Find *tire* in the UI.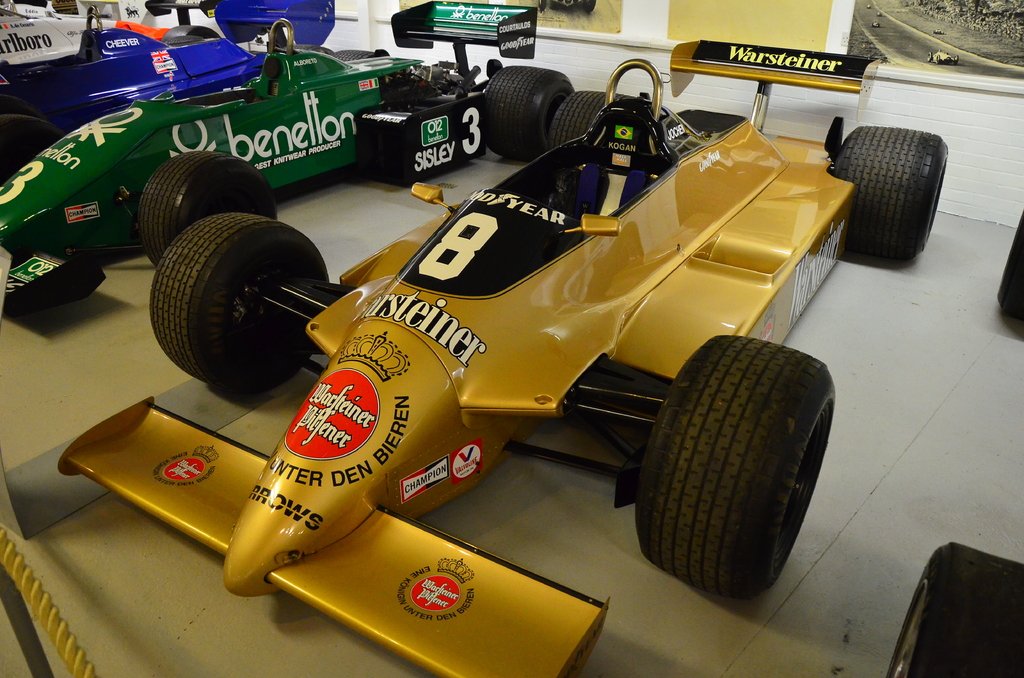
UI element at crop(995, 210, 1023, 321).
